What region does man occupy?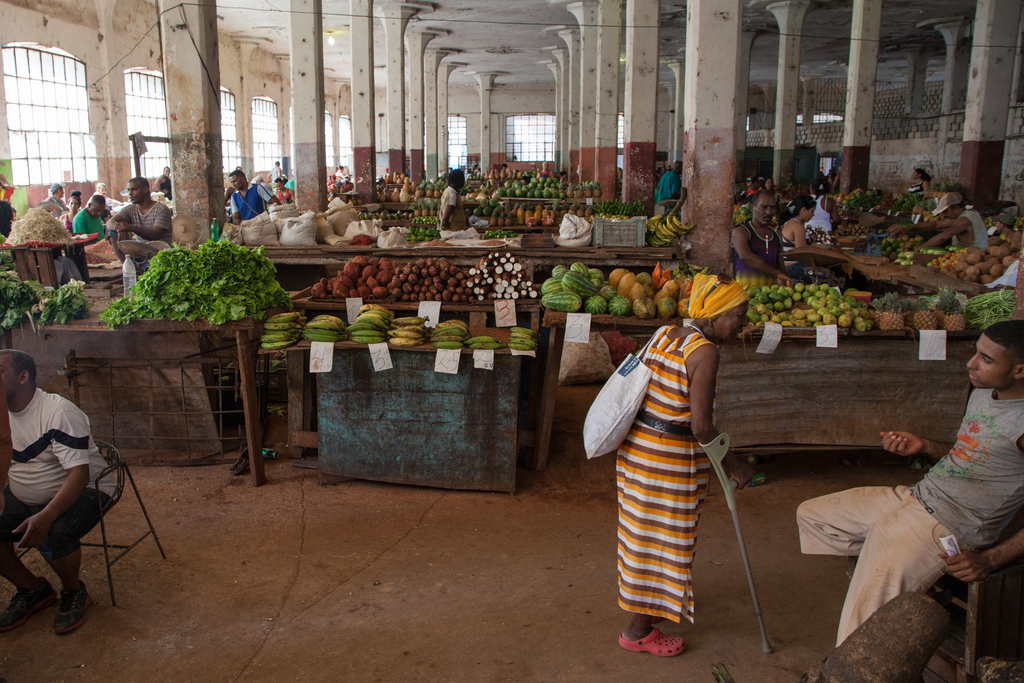
{"left": 987, "top": 211, "right": 1018, "bottom": 242}.
